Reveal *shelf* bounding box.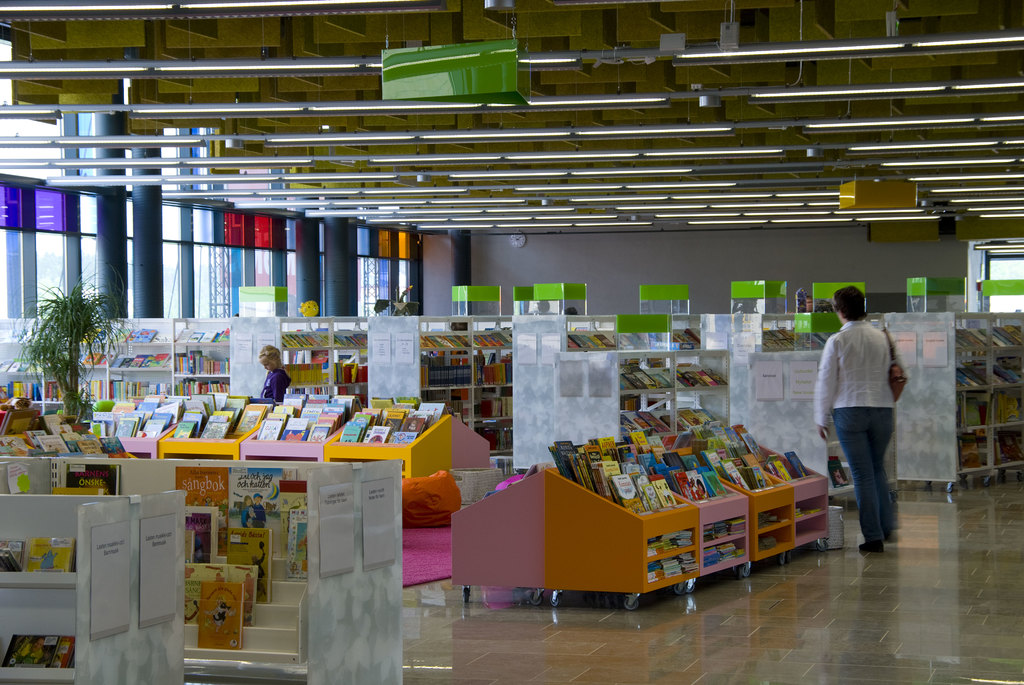
Revealed: box(696, 510, 748, 544).
